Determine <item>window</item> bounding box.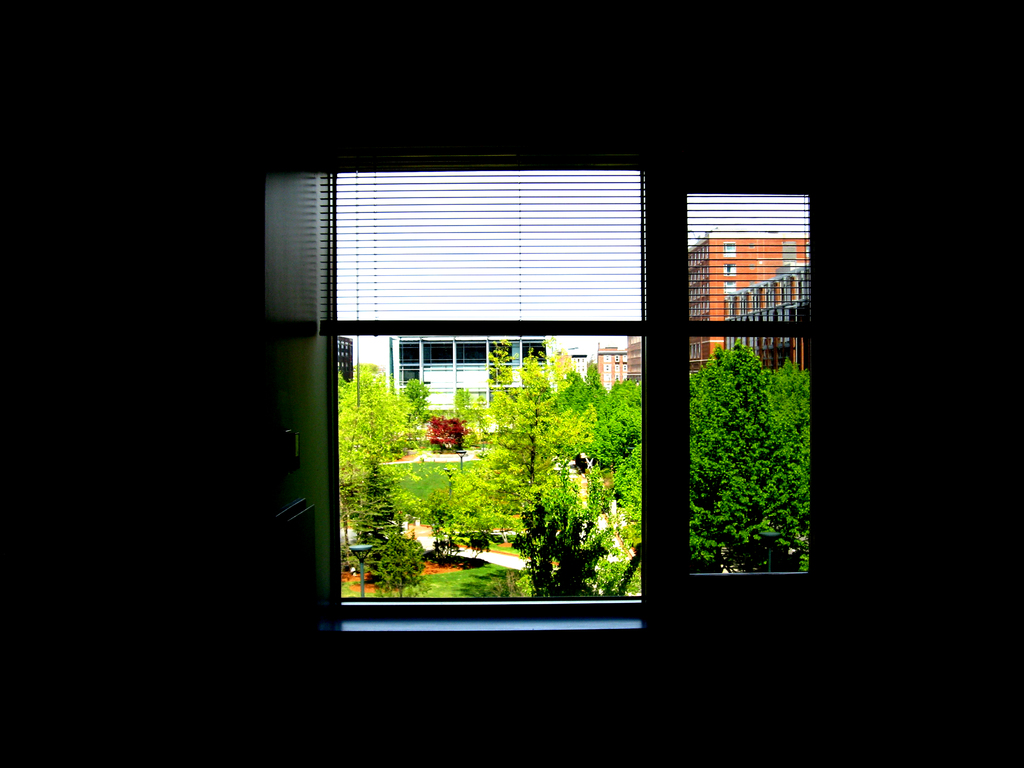
Determined: l=332, t=162, r=649, b=612.
